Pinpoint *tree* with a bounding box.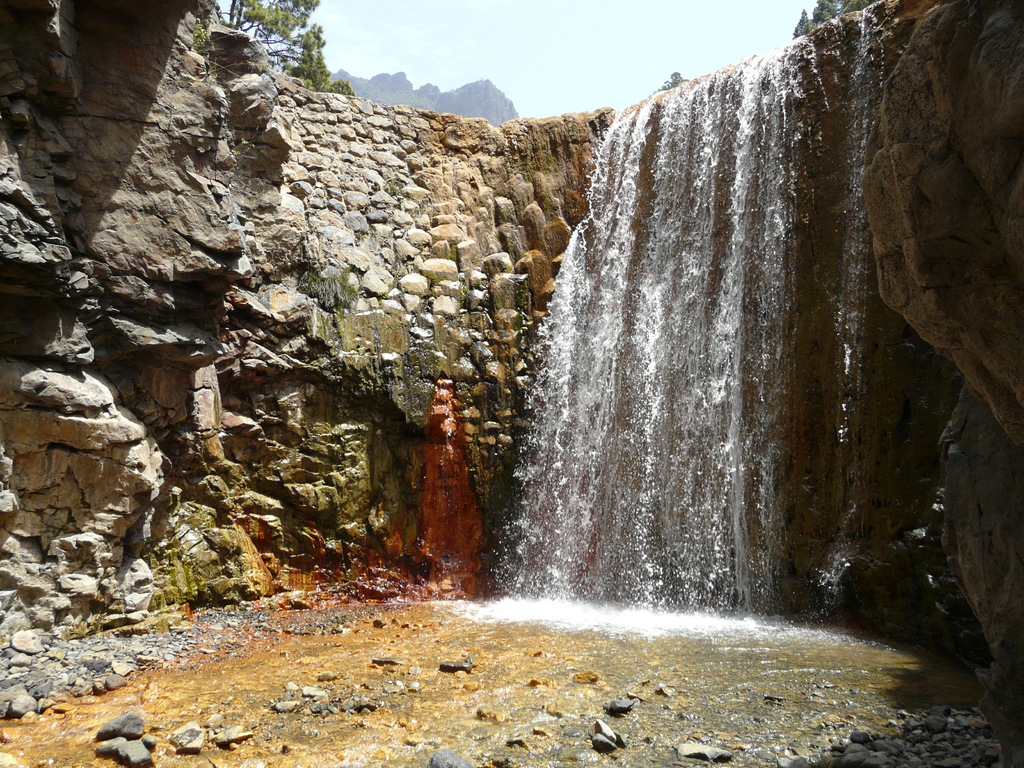
(x1=812, y1=0, x2=837, y2=22).
